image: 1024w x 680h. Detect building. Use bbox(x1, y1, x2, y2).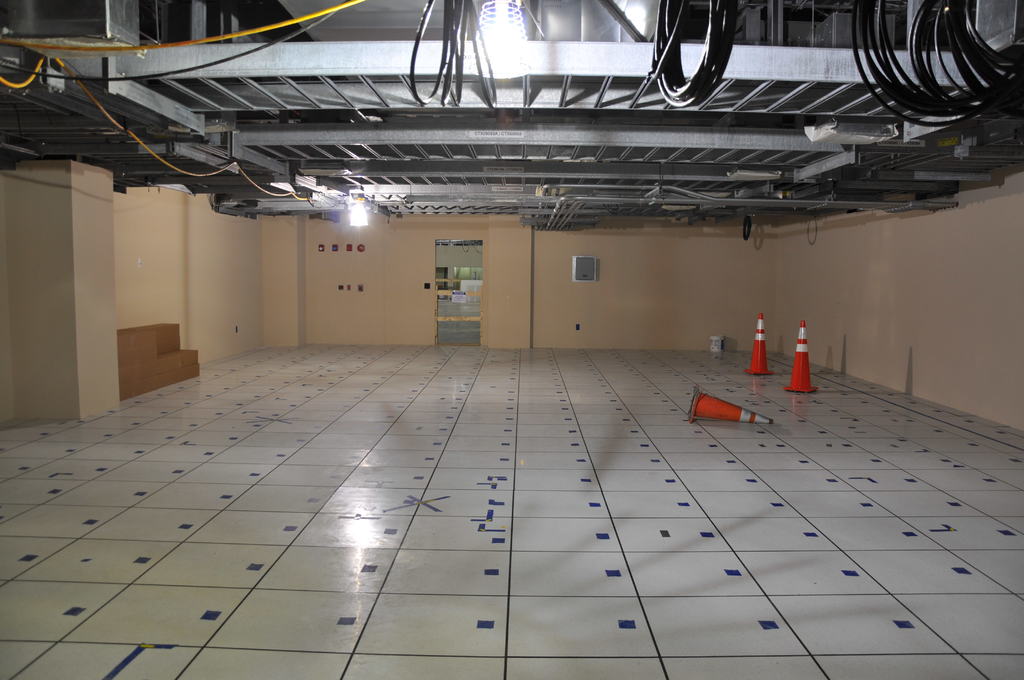
bbox(0, 0, 1023, 679).
